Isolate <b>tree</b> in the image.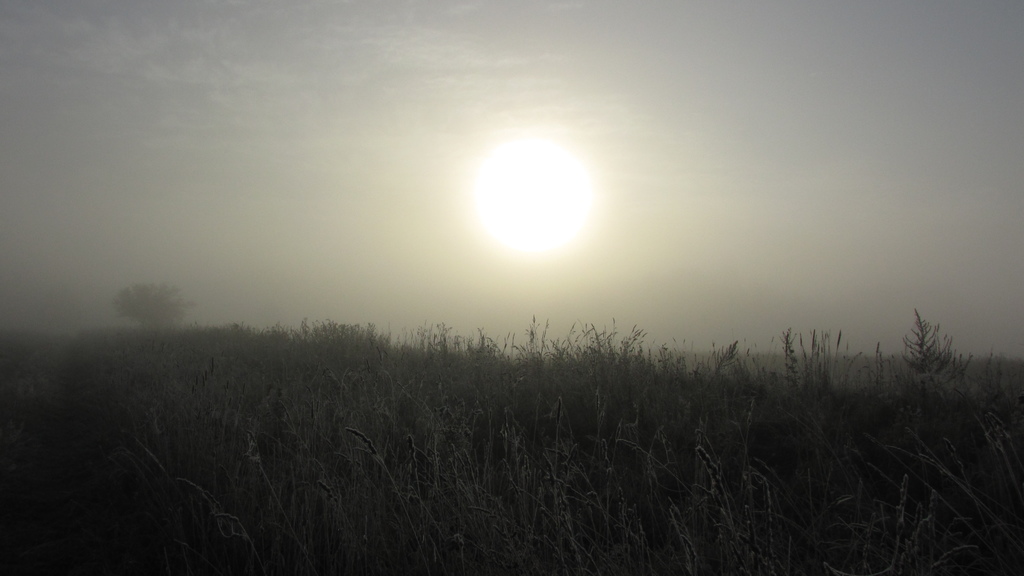
Isolated region: bbox=[102, 269, 183, 339].
